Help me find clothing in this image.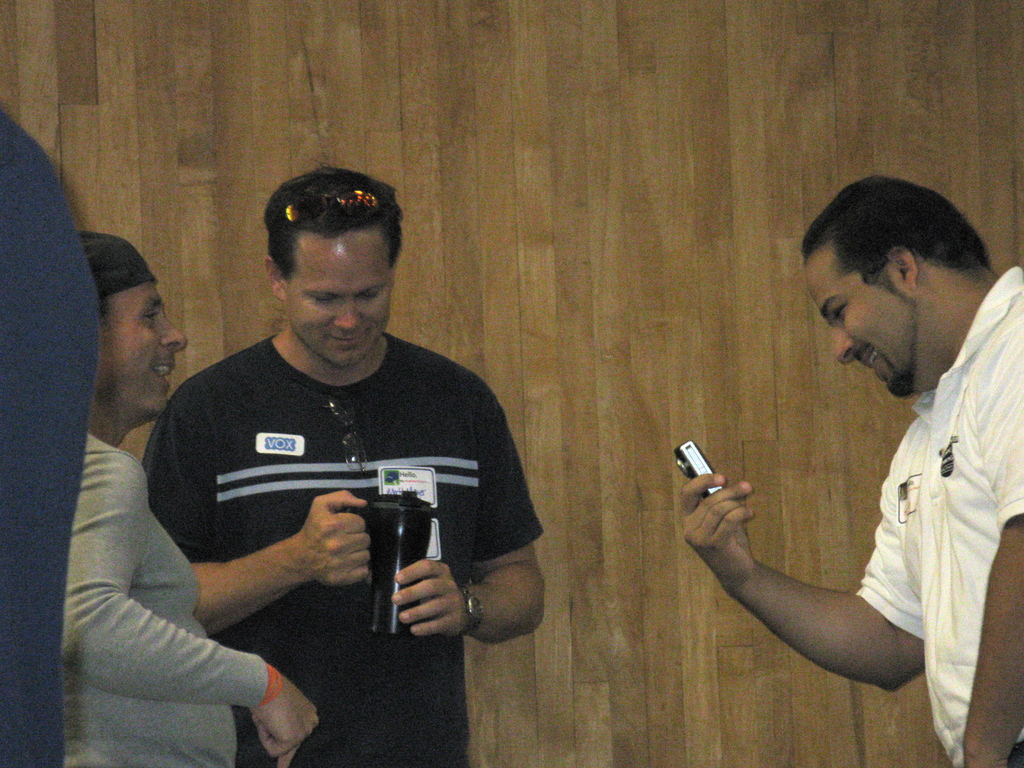
Found it: 145, 334, 541, 767.
